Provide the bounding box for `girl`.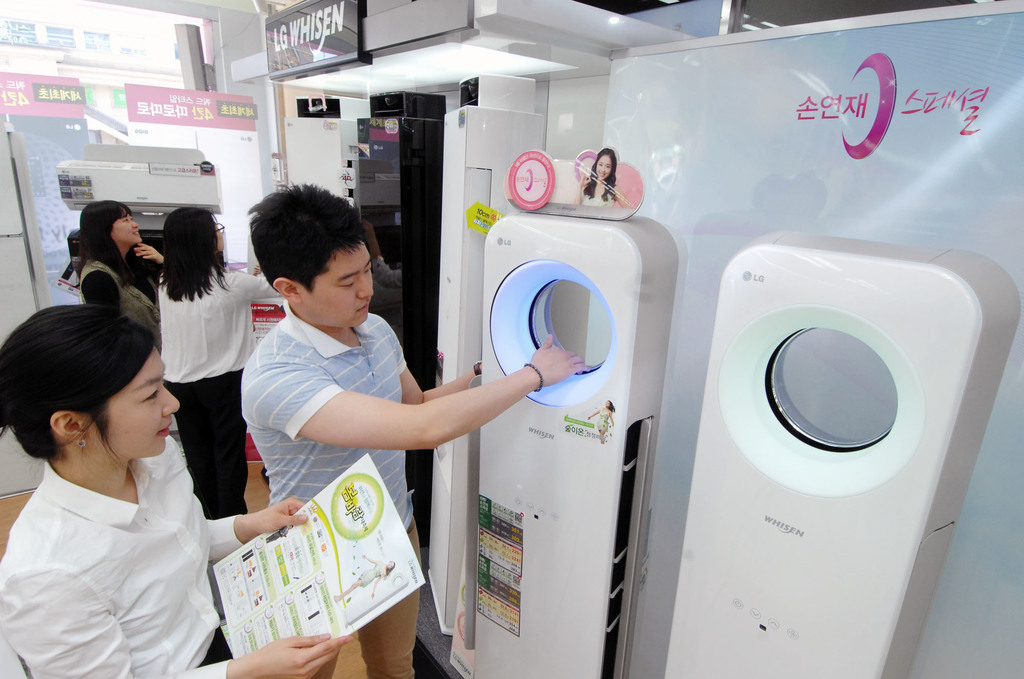
x1=0 y1=308 x2=362 y2=678.
